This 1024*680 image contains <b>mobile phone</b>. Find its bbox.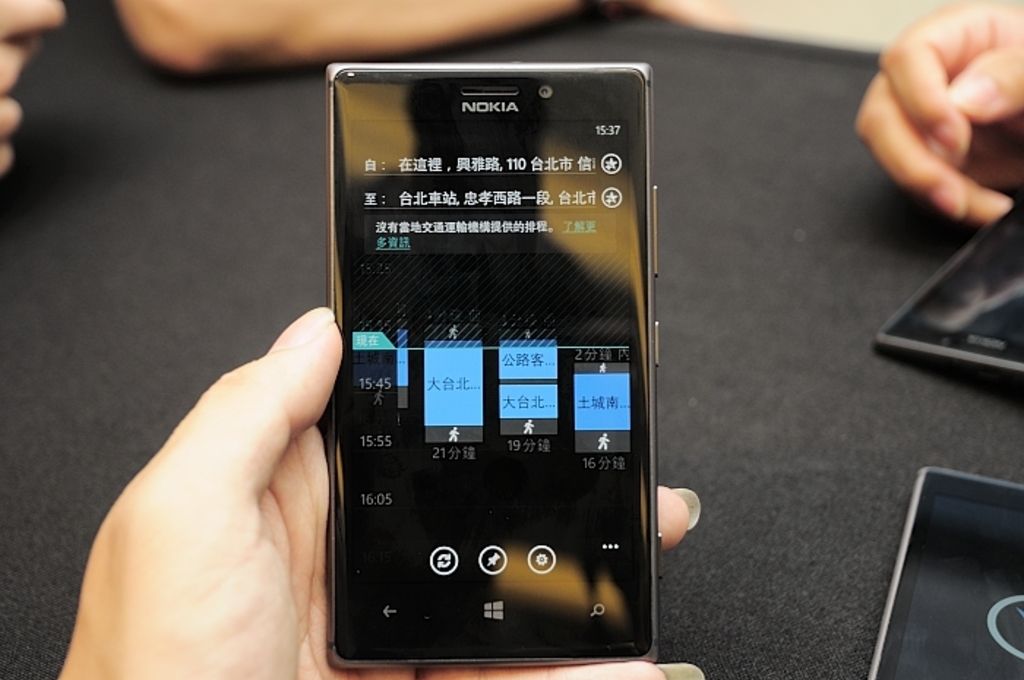
<region>325, 64, 663, 673</region>.
